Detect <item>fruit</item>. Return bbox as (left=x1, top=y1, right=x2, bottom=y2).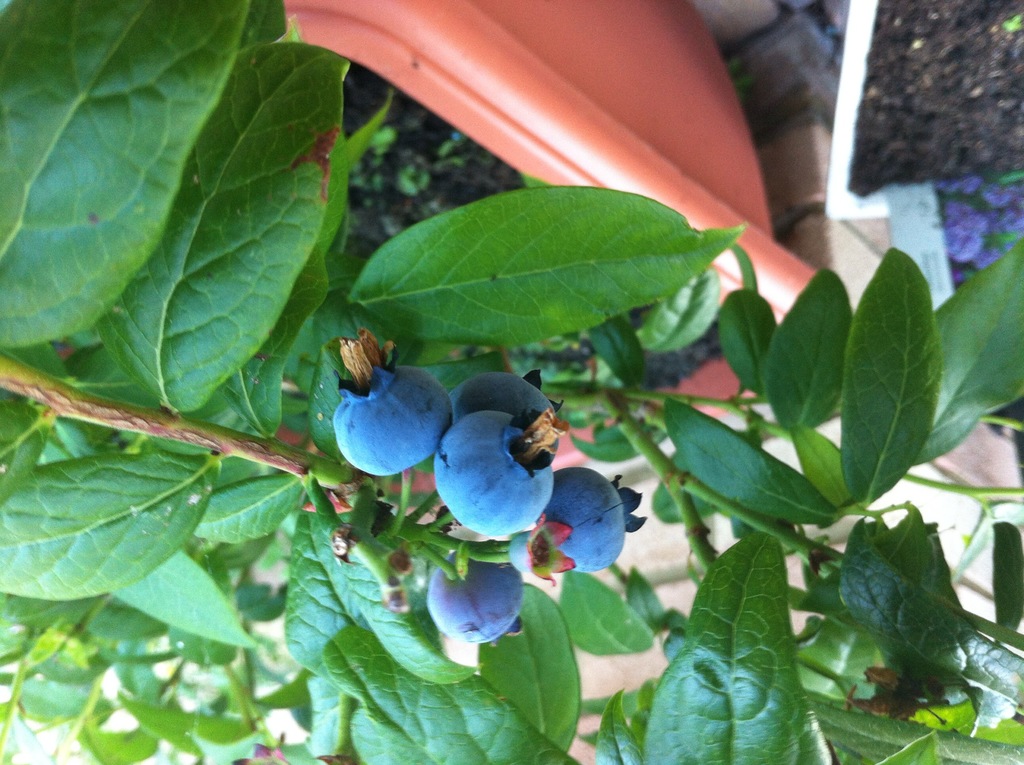
(left=424, top=545, right=527, bottom=651).
